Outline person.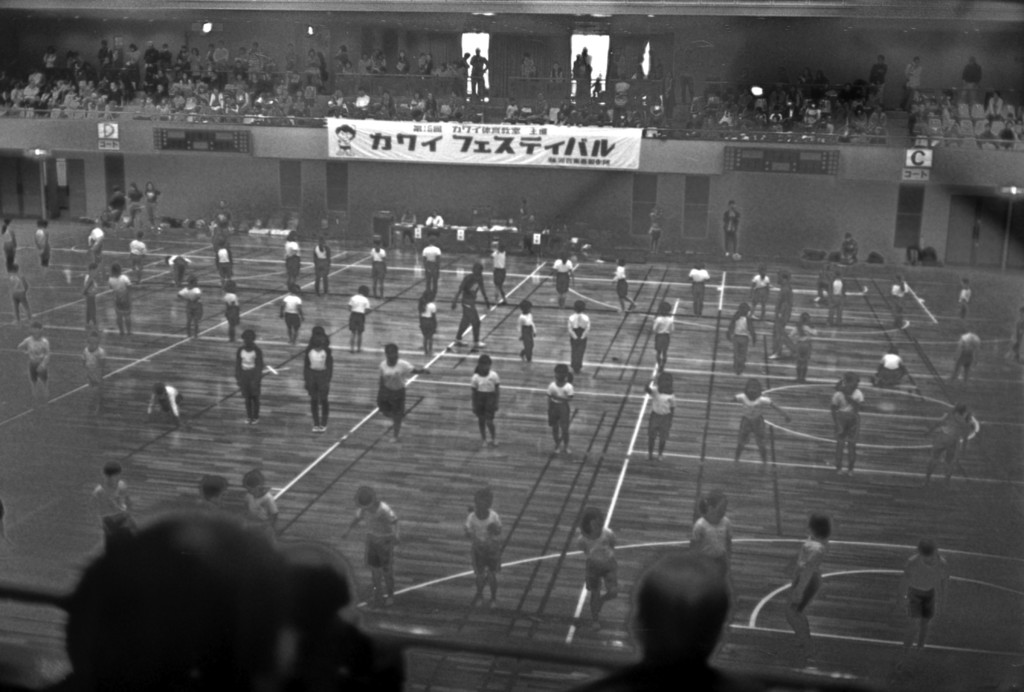
Outline: x1=231 y1=335 x2=270 y2=424.
